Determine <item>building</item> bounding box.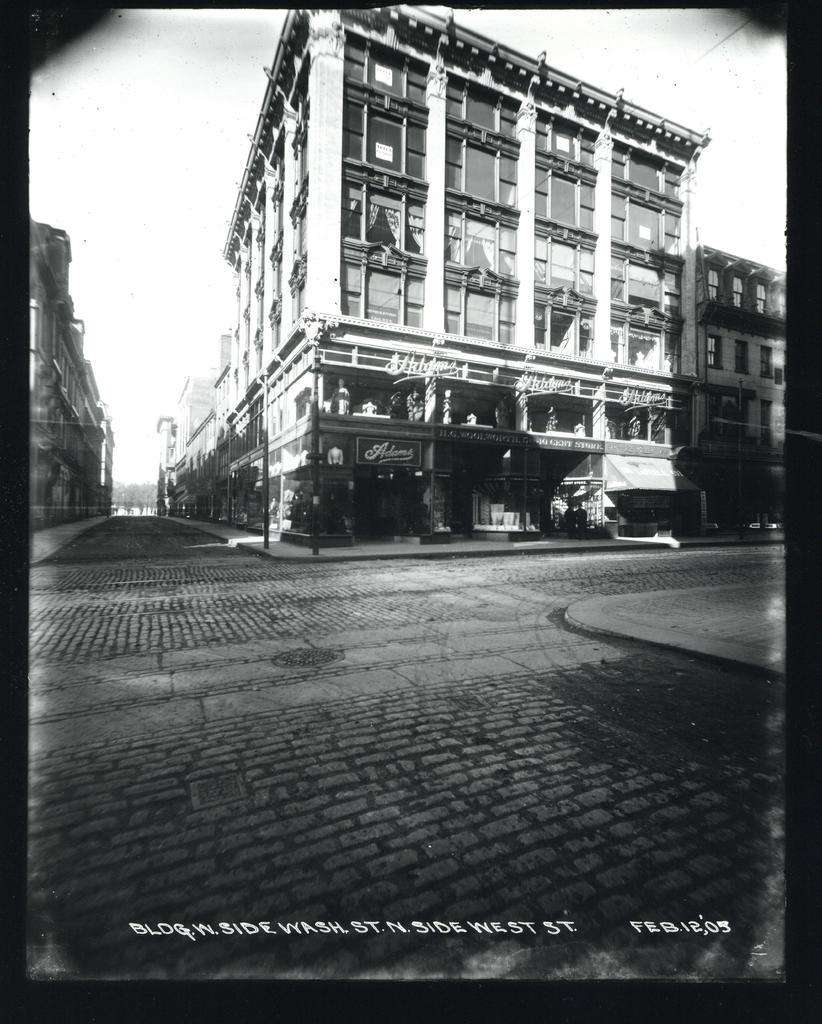
Determined: (24, 211, 113, 530).
